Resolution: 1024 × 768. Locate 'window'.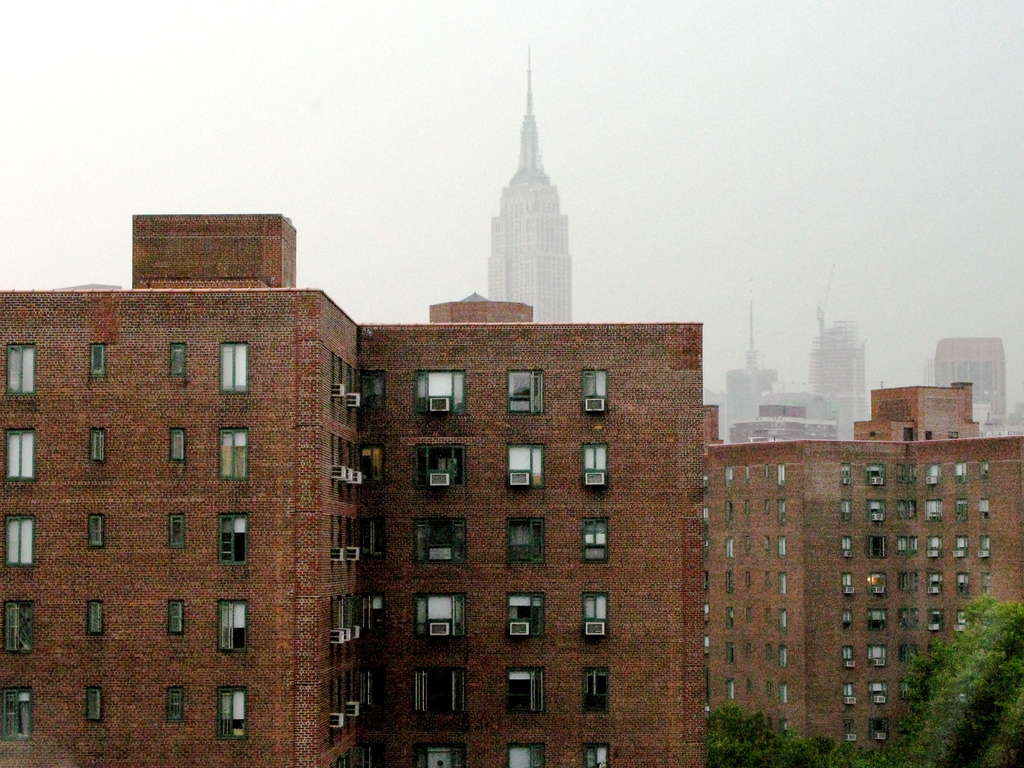
bbox(218, 342, 253, 393).
